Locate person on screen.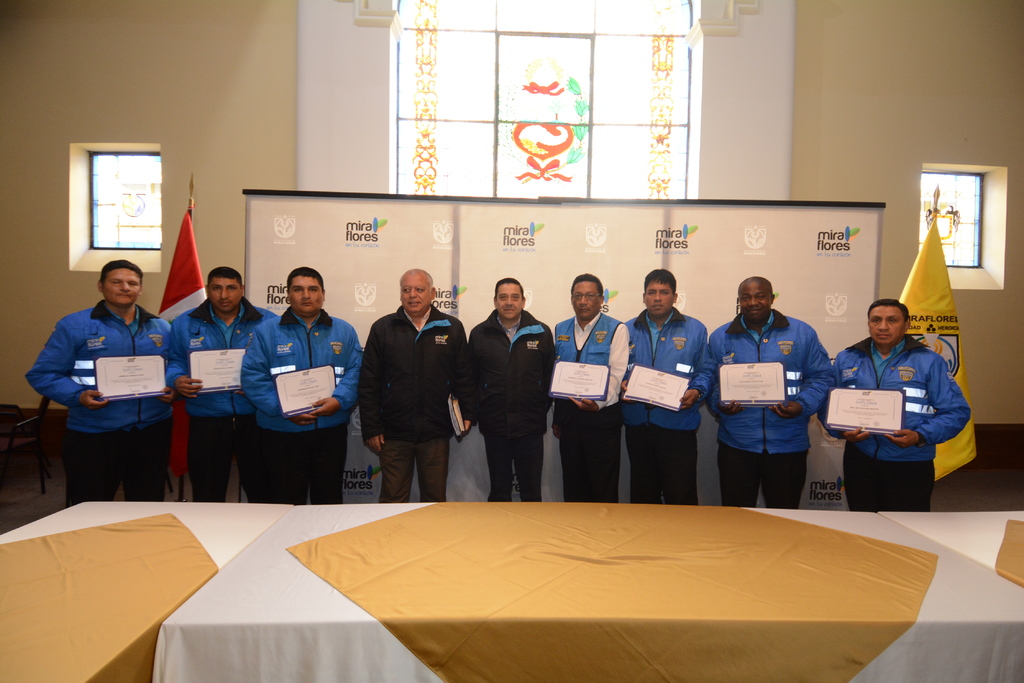
On screen at 244:266:360:506.
